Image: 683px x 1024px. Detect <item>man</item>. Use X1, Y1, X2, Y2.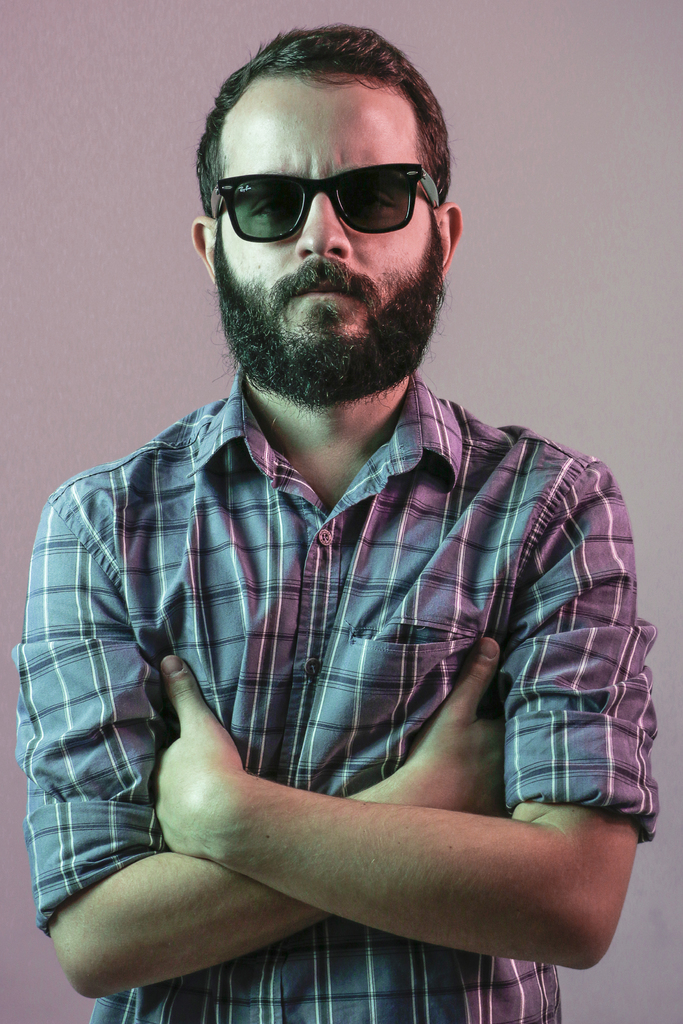
31, 28, 656, 1023.
